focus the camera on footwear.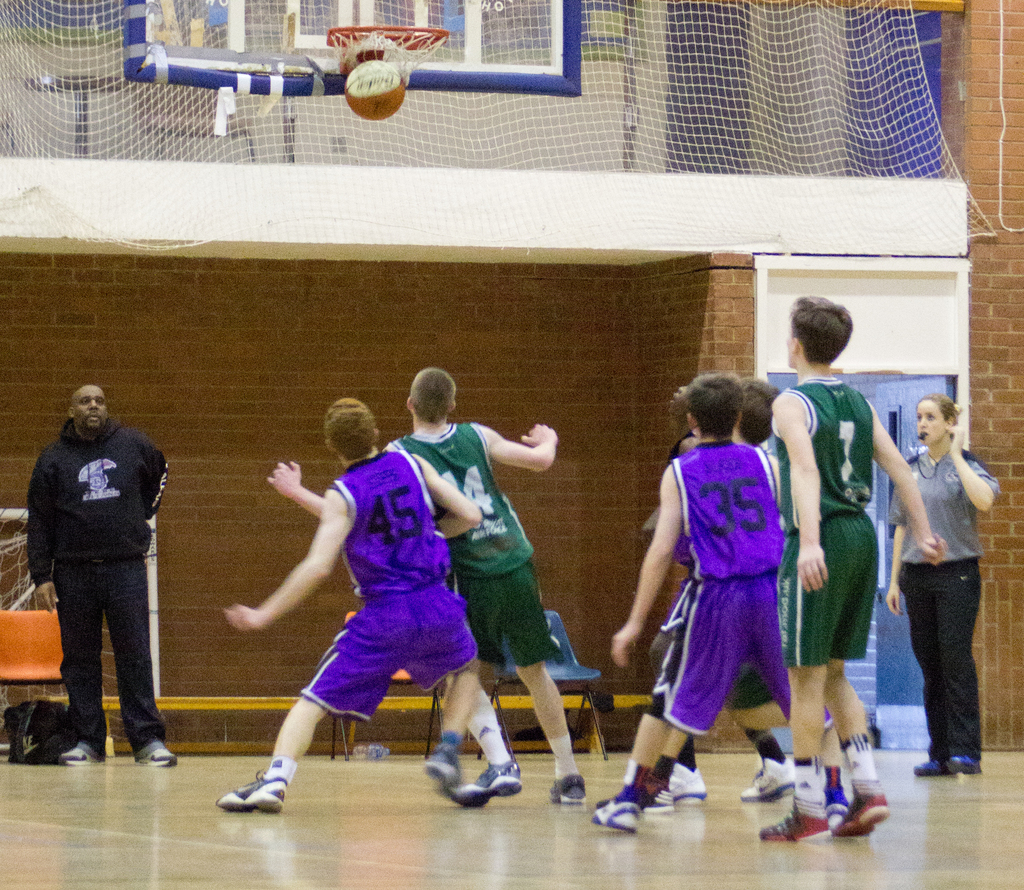
Focus region: [x1=588, y1=793, x2=637, y2=838].
